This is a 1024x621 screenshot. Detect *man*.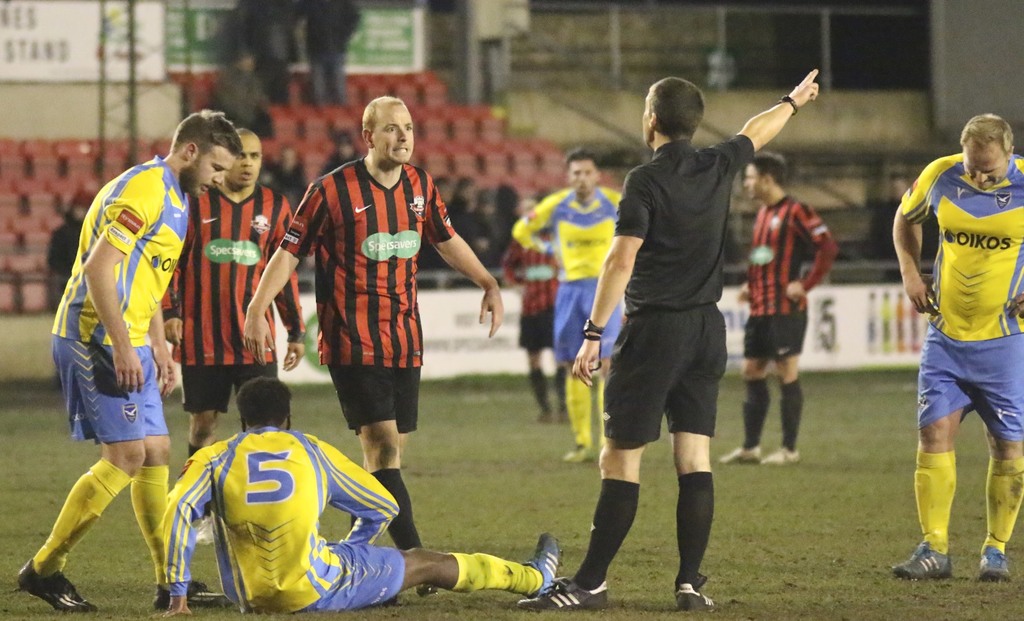
bbox=[518, 66, 820, 615].
